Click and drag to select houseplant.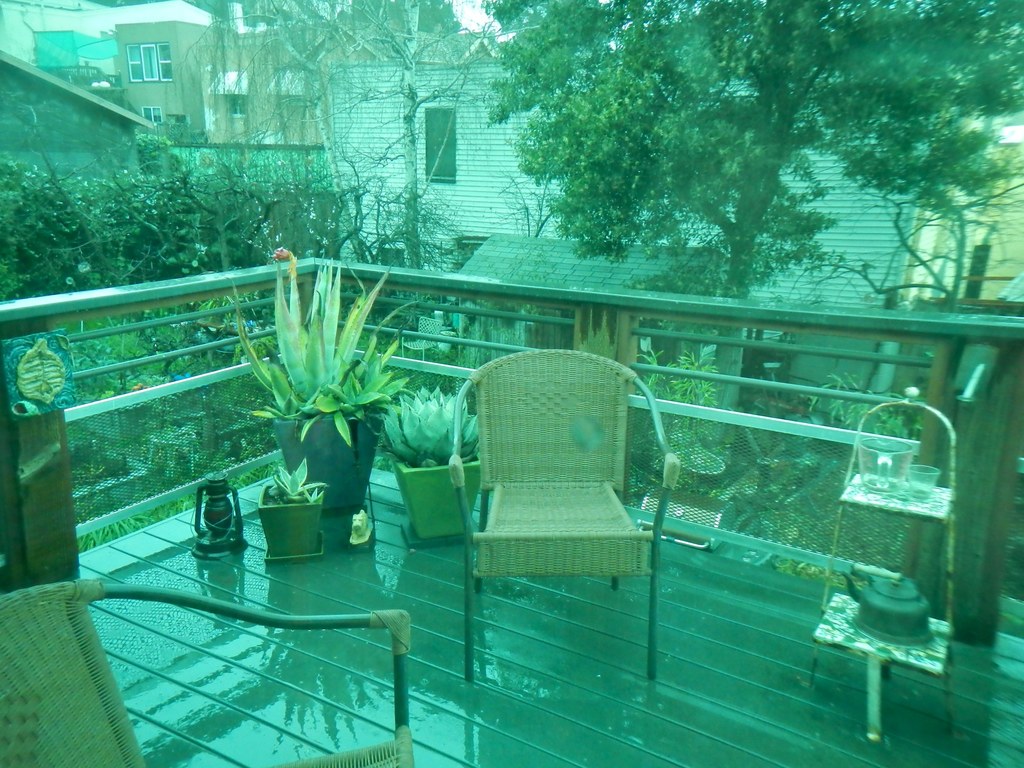
Selection: l=263, t=451, r=339, b=563.
